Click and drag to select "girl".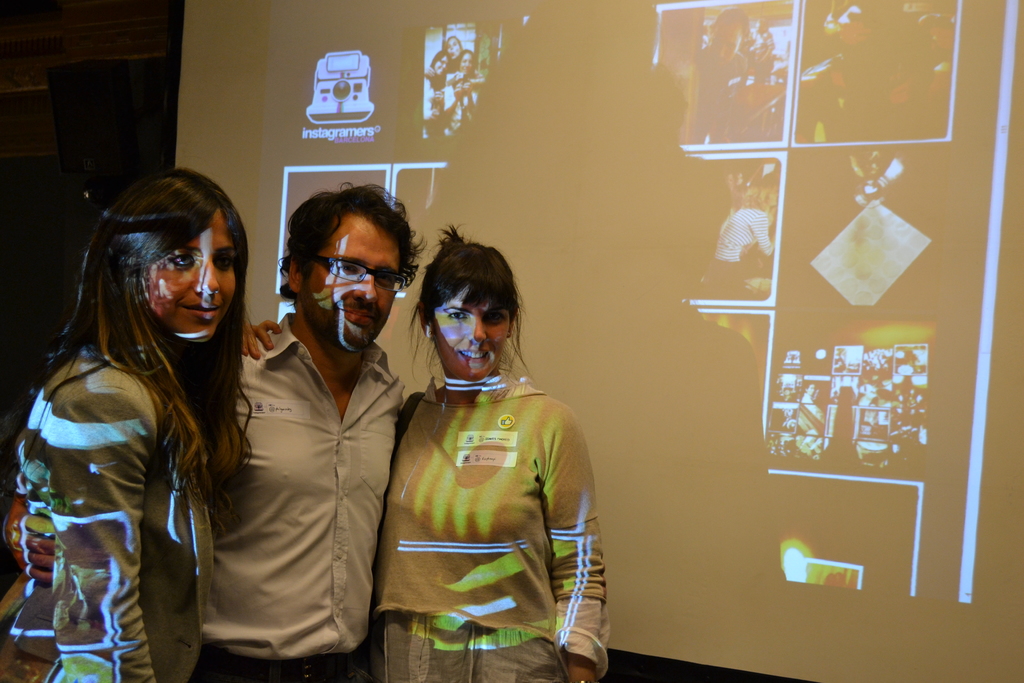
Selection: 0 168 279 682.
